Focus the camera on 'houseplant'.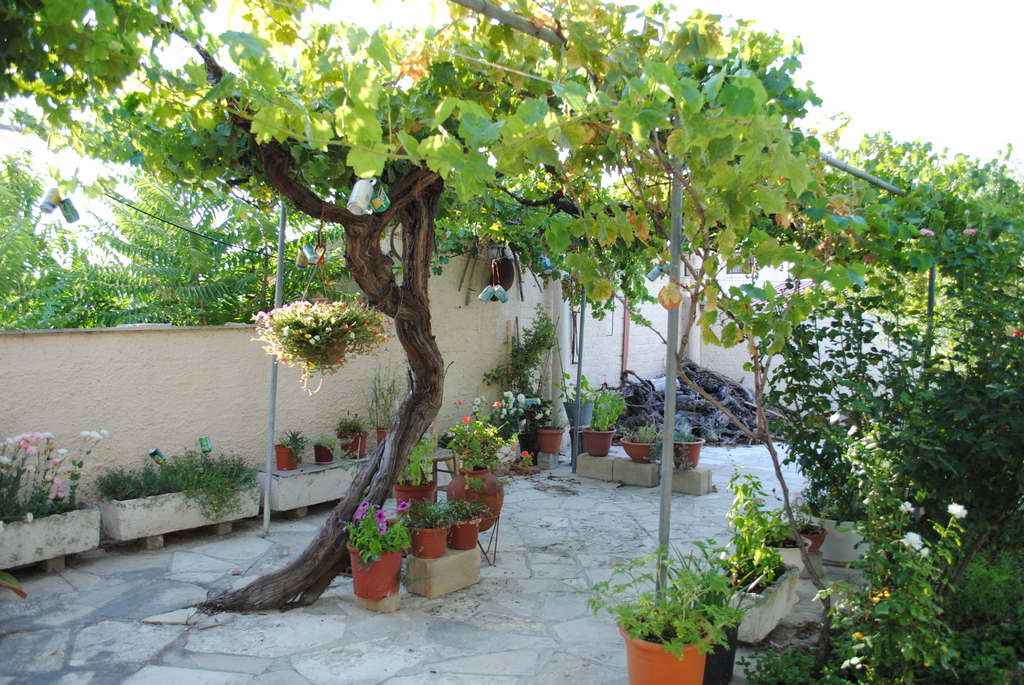
Focus region: (430,405,509,533).
